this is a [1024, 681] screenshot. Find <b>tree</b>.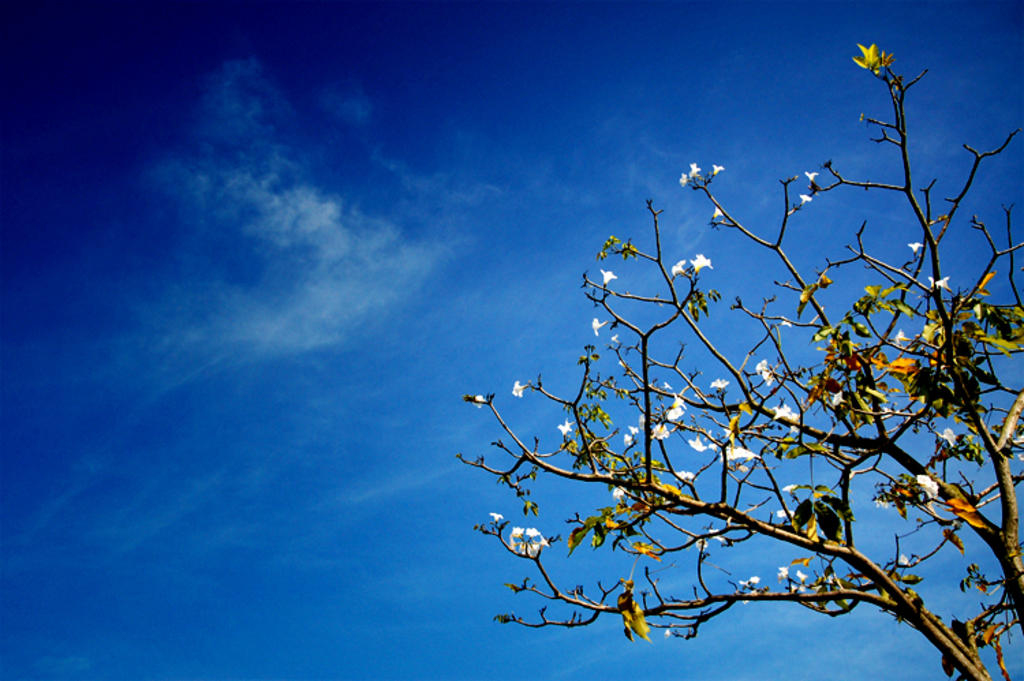
Bounding box: (x1=451, y1=40, x2=1023, y2=680).
